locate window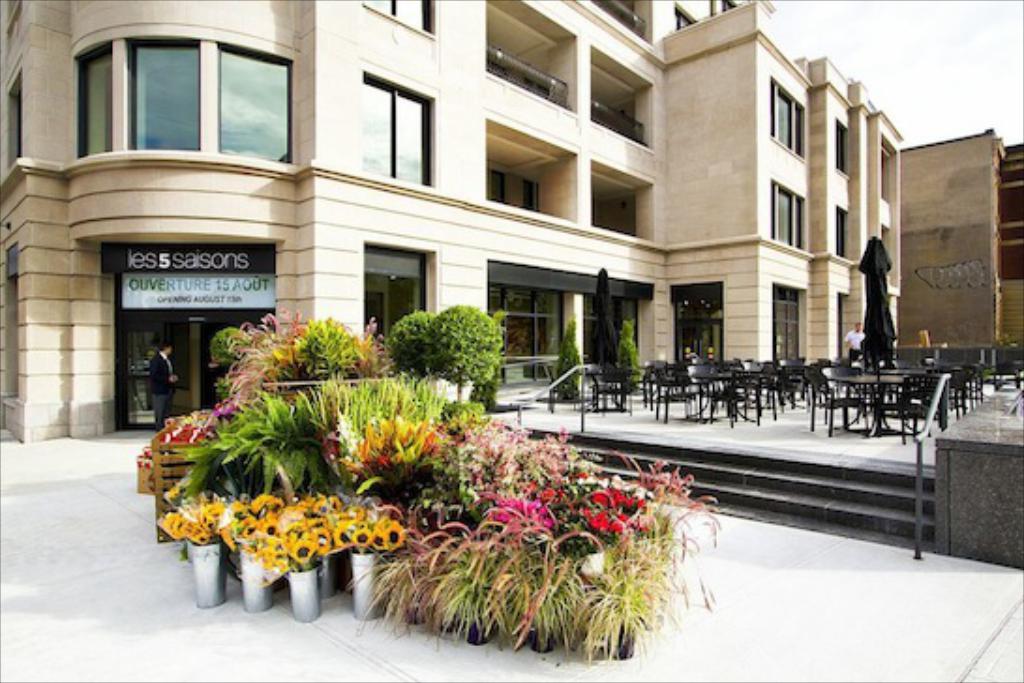
detection(69, 32, 302, 161)
